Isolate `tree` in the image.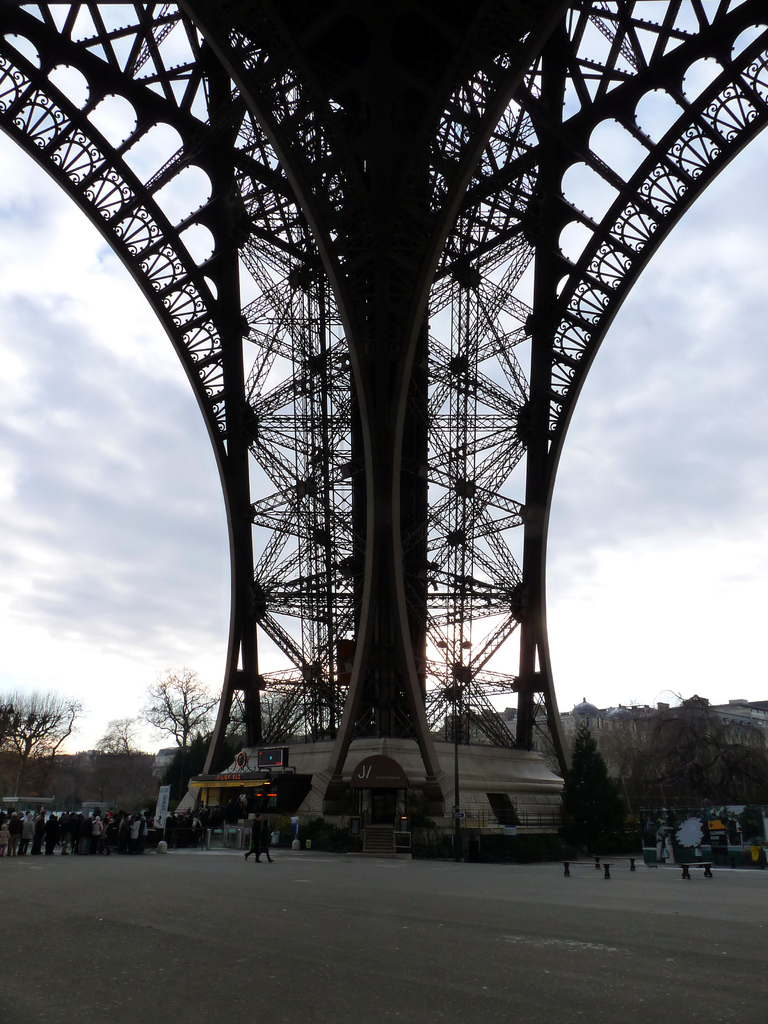
Isolated region: [left=238, top=688, right=316, bottom=748].
